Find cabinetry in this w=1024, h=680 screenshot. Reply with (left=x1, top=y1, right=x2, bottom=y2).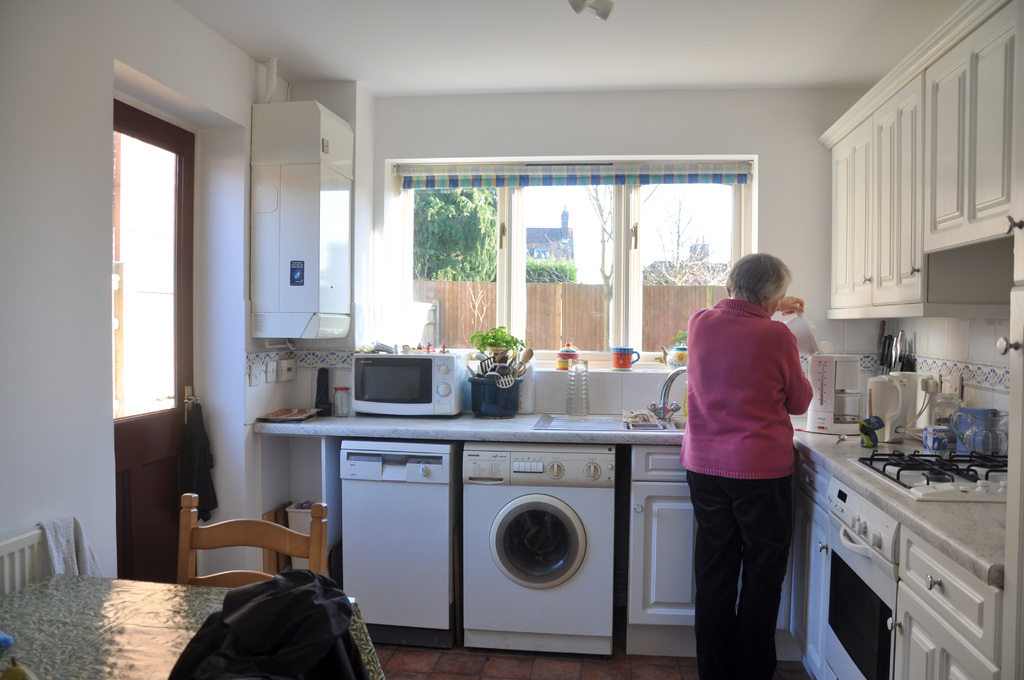
(left=250, top=407, right=1023, bottom=679).
